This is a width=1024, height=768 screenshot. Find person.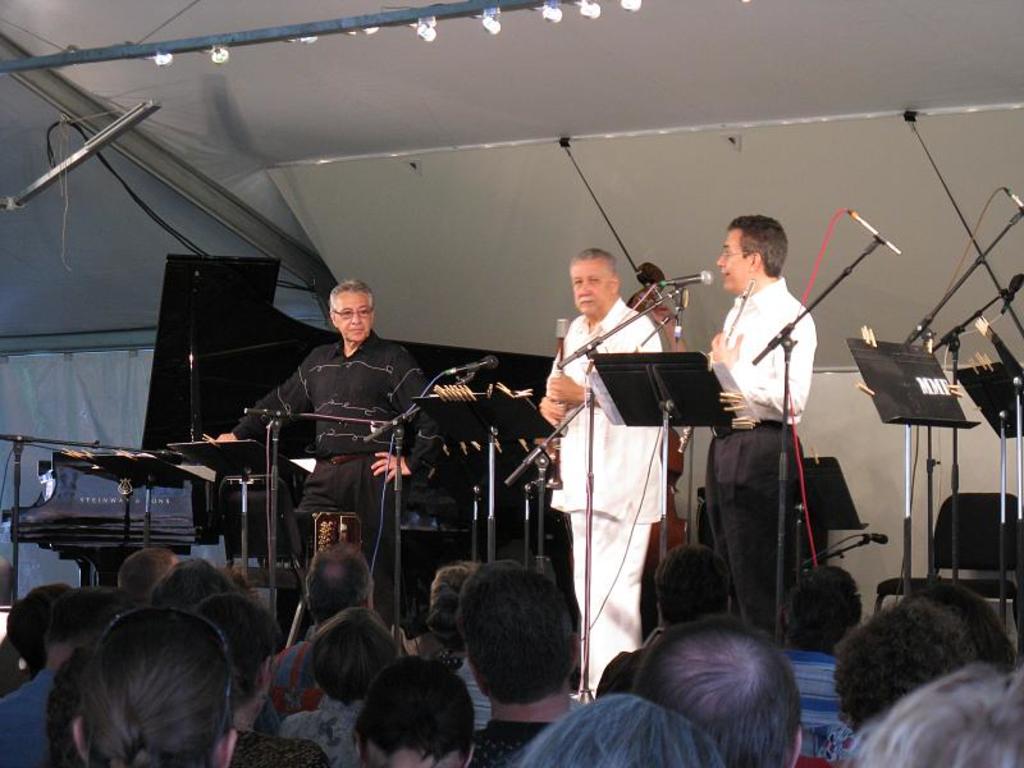
Bounding box: 698 197 833 686.
